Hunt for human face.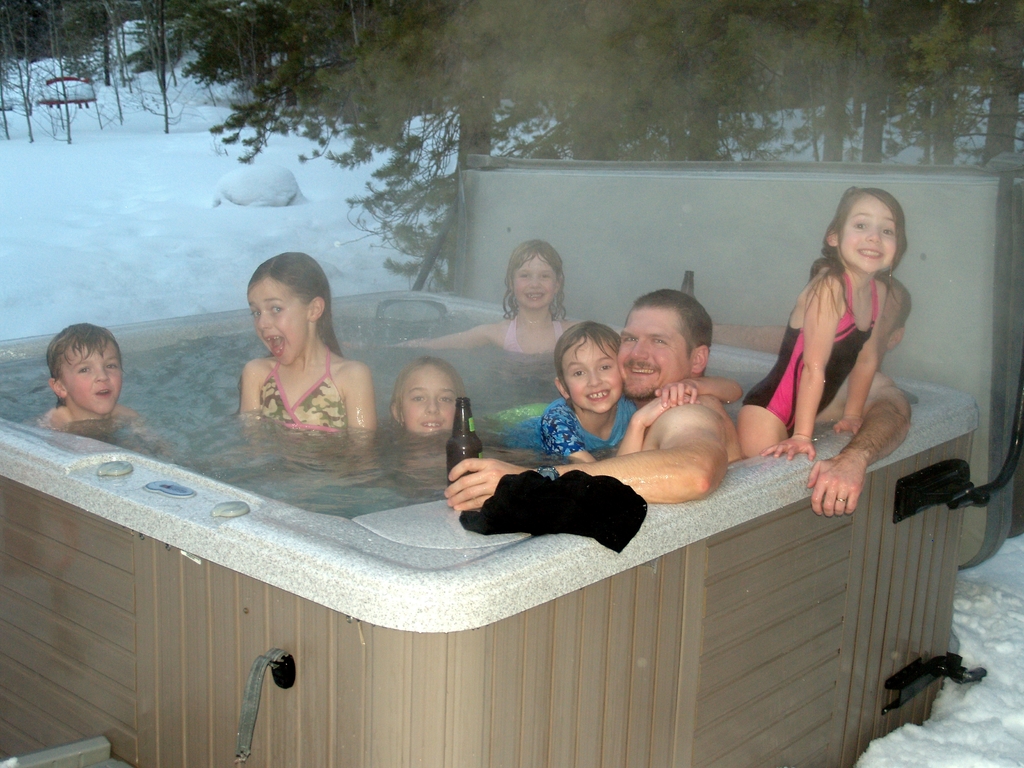
Hunted down at BBox(401, 365, 458, 433).
